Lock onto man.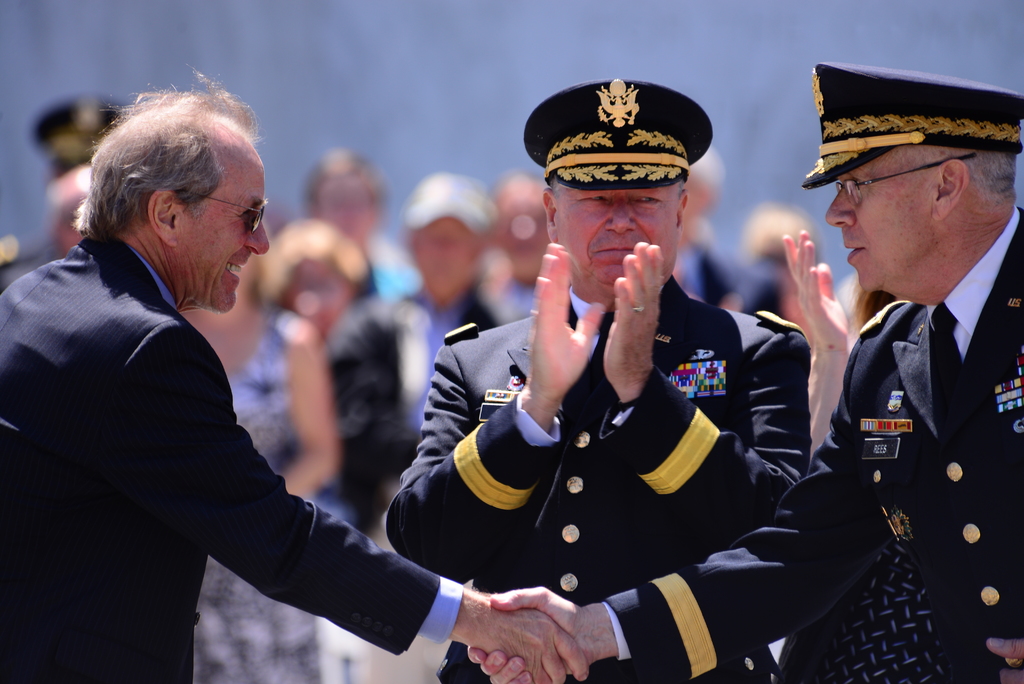
Locked: [left=0, top=83, right=588, bottom=683].
